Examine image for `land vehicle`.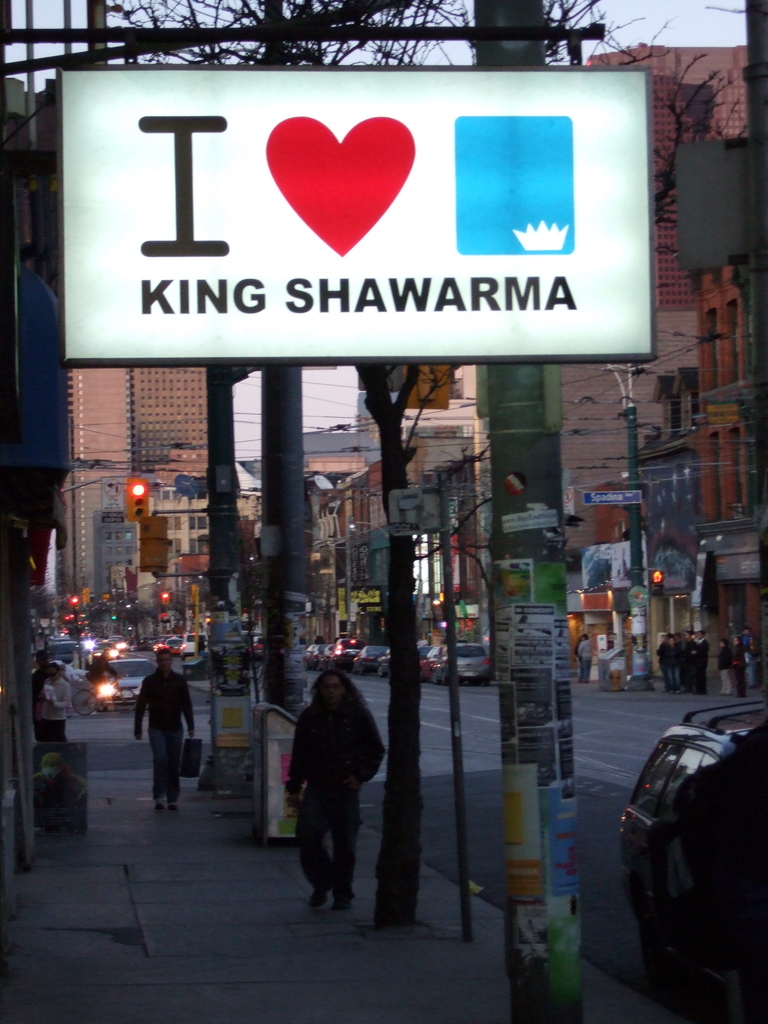
Examination result: x1=305, y1=646, x2=310, y2=664.
